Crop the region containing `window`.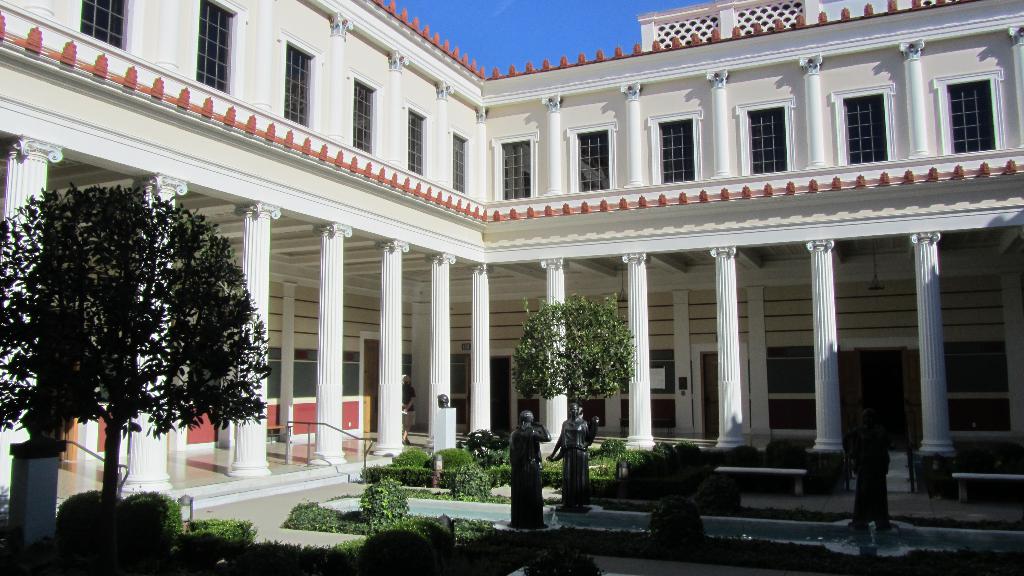
Crop region: <bbox>283, 30, 314, 131</bbox>.
